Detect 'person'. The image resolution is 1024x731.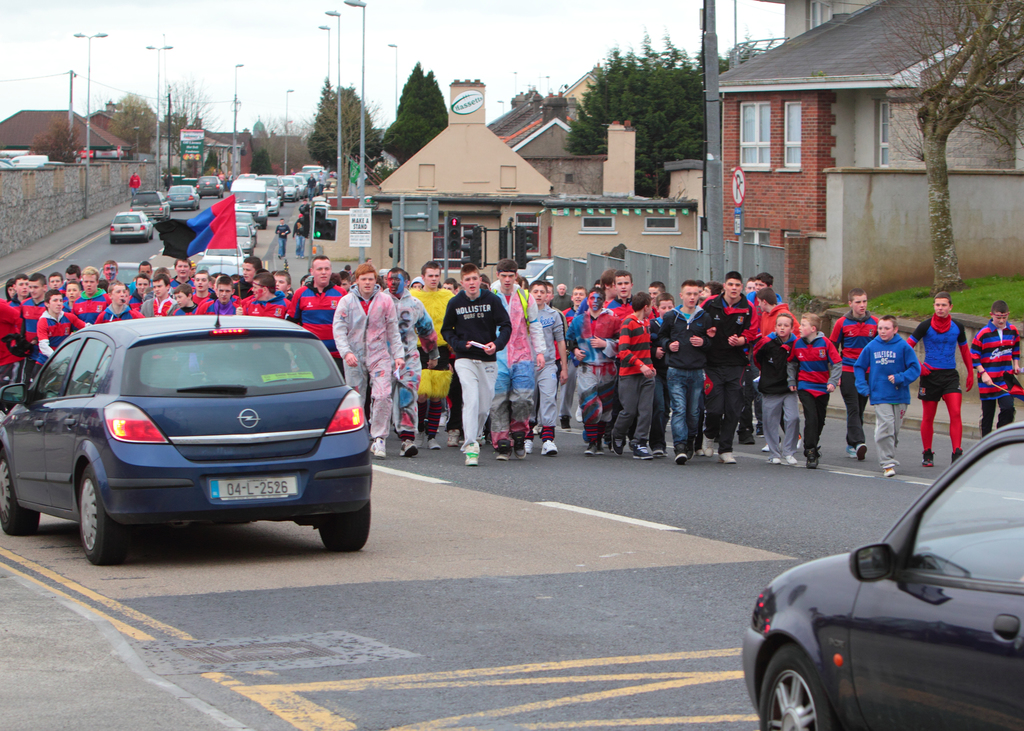
(828,287,885,467).
